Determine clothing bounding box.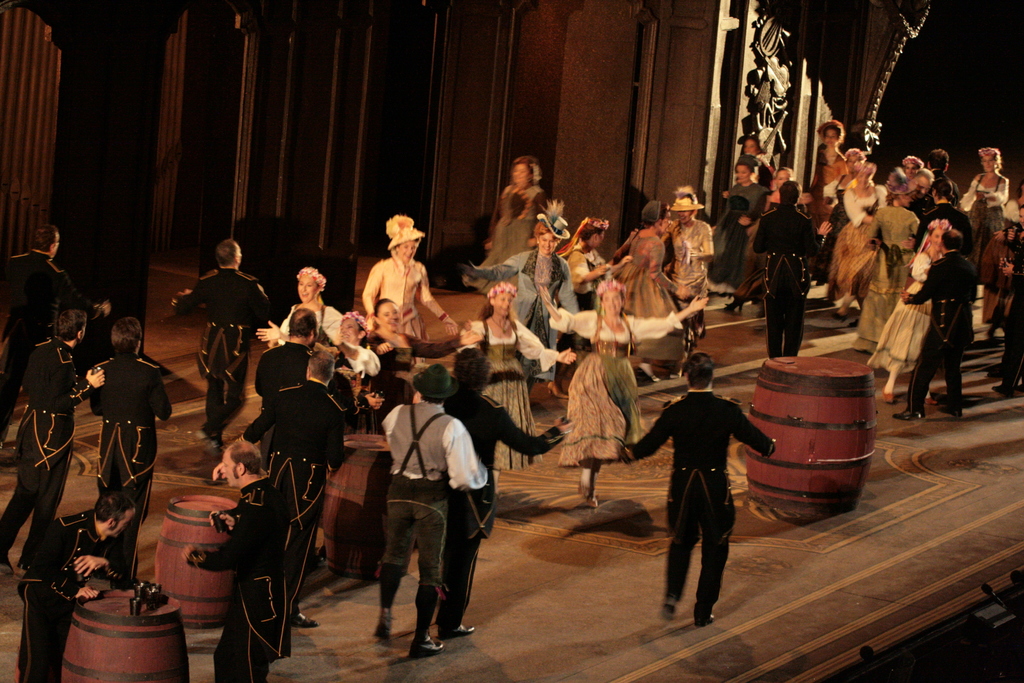
Determined: box=[360, 247, 435, 340].
